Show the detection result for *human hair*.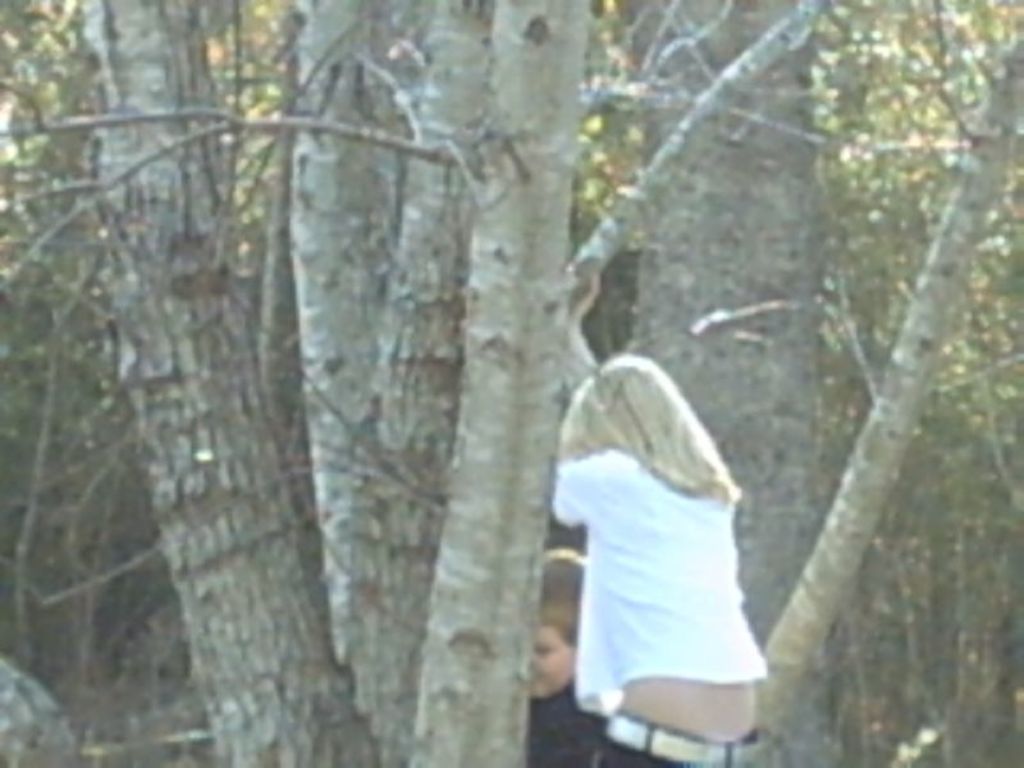
(left=536, top=552, right=586, bottom=653).
